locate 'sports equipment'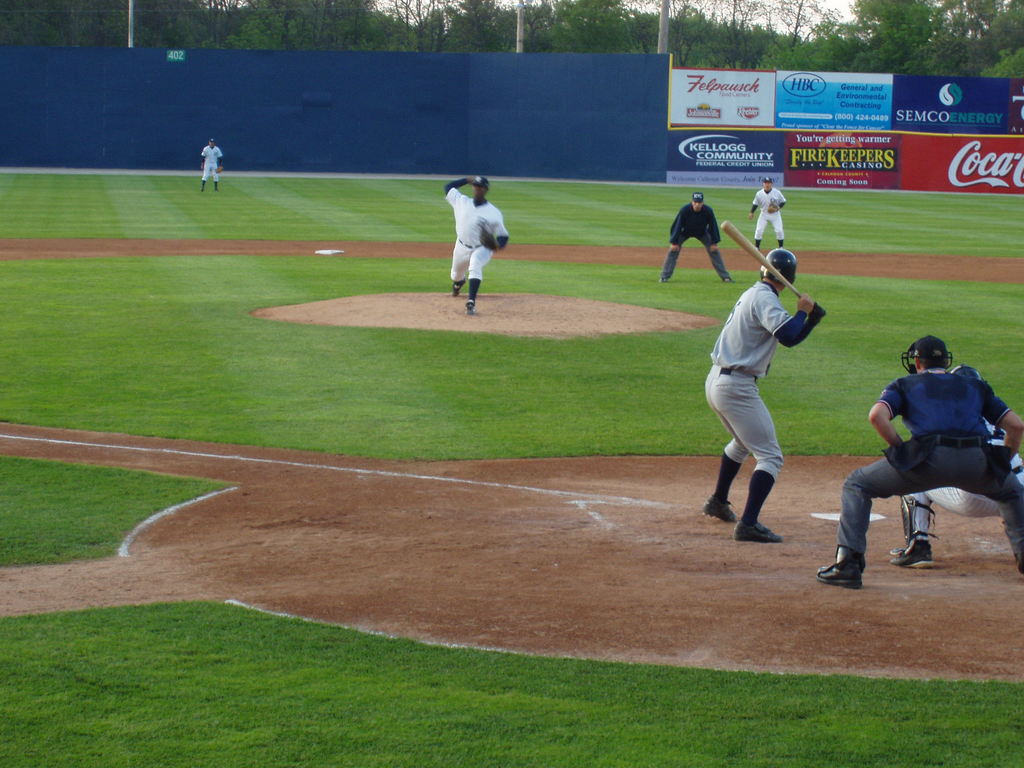
x1=950 y1=360 x2=989 y2=384
